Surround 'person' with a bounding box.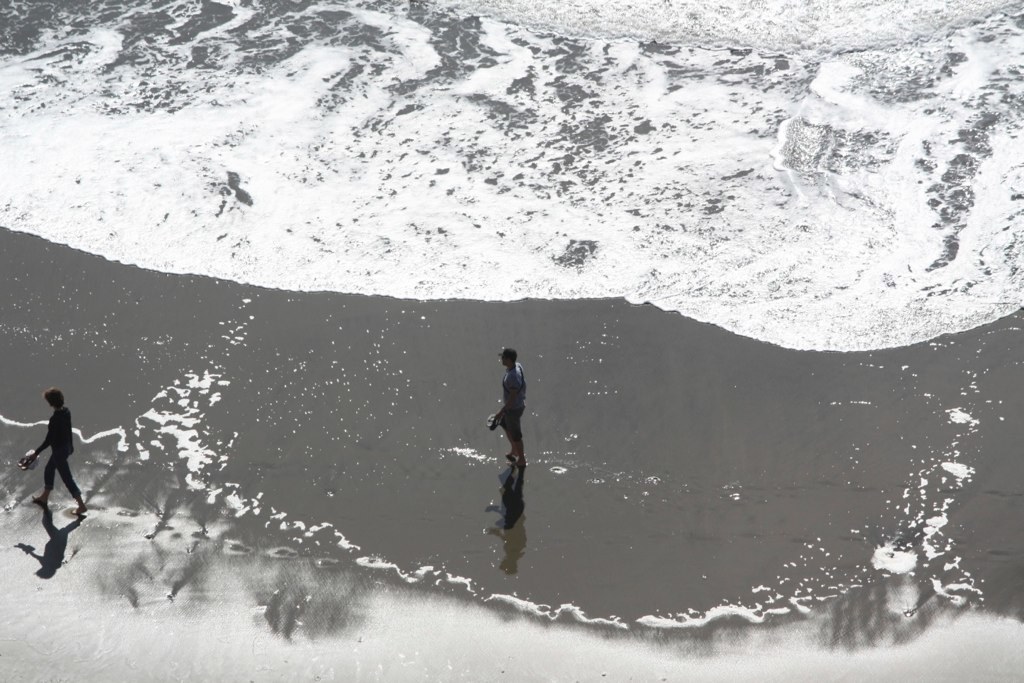
box=[490, 349, 522, 471].
